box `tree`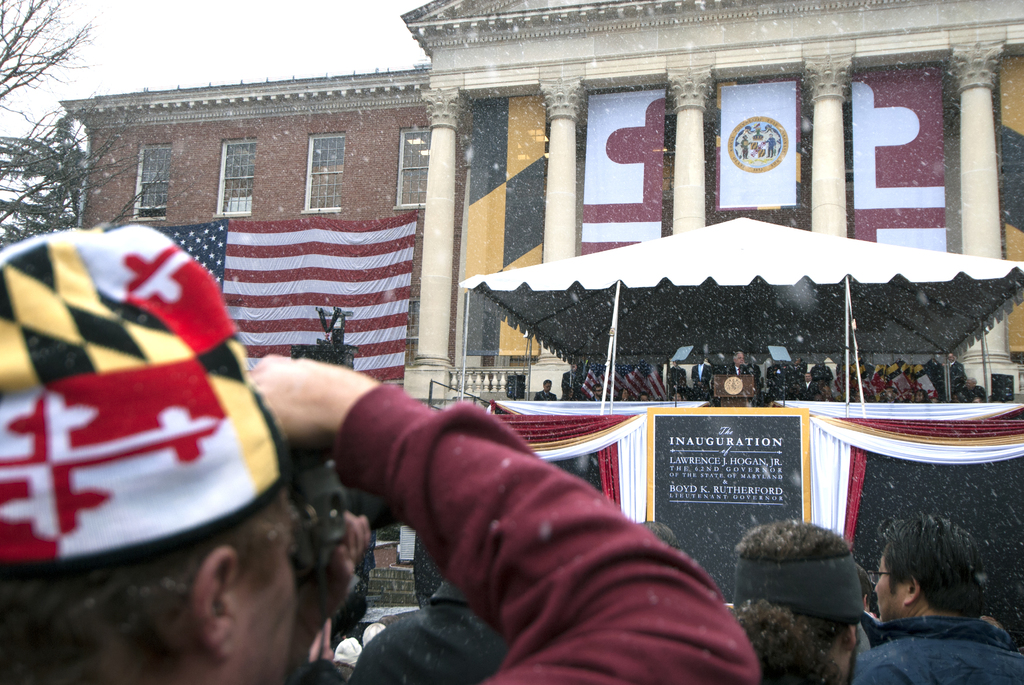
x1=0 y1=0 x2=108 y2=127
